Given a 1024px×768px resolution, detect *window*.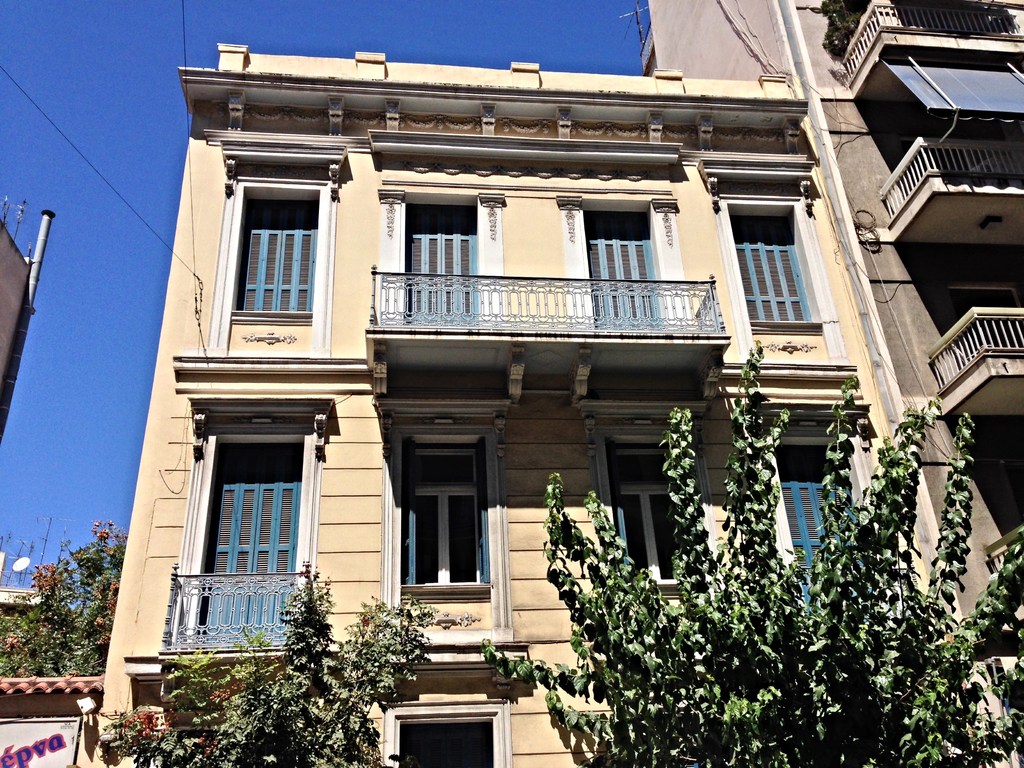
pyautogui.locateOnScreen(392, 718, 500, 767).
